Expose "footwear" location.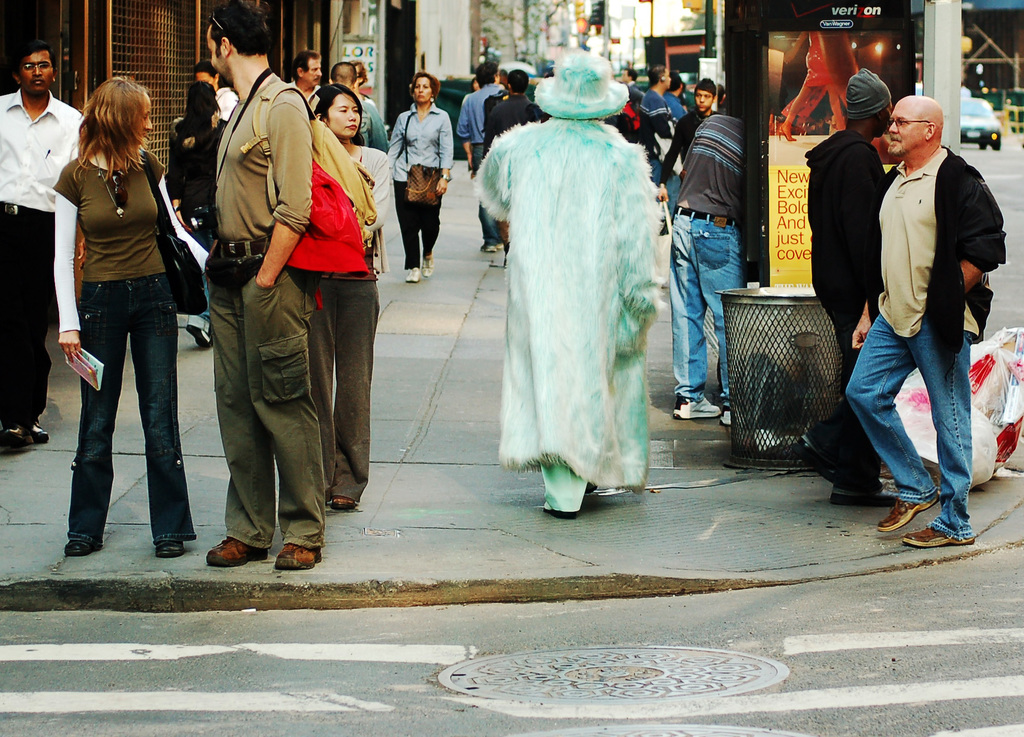
Exposed at 405,269,420,282.
